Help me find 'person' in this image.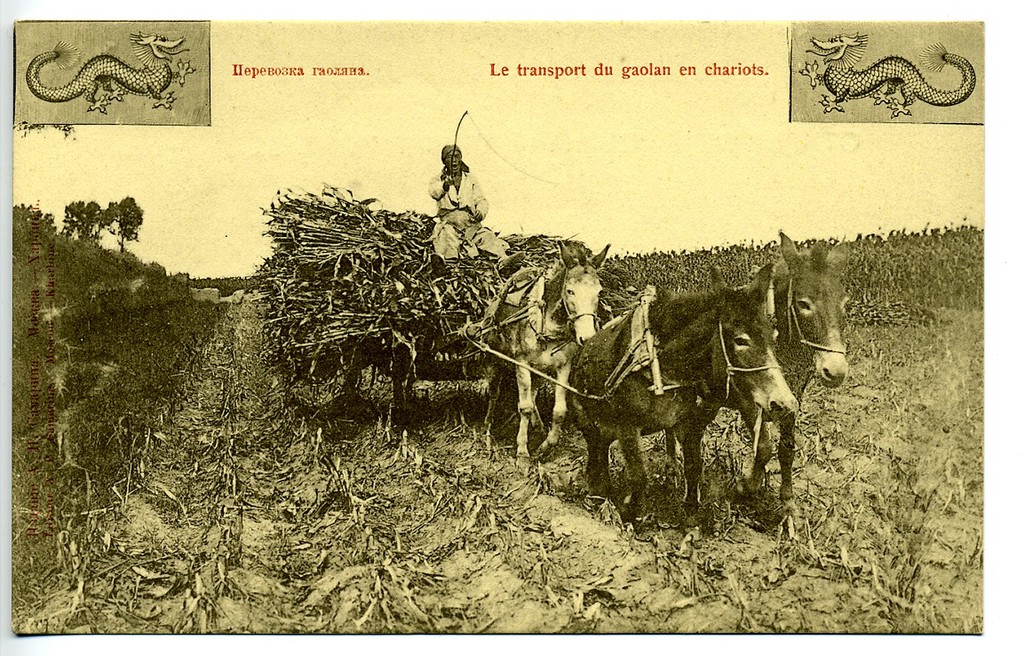
Found it: rect(432, 127, 489, 246).
